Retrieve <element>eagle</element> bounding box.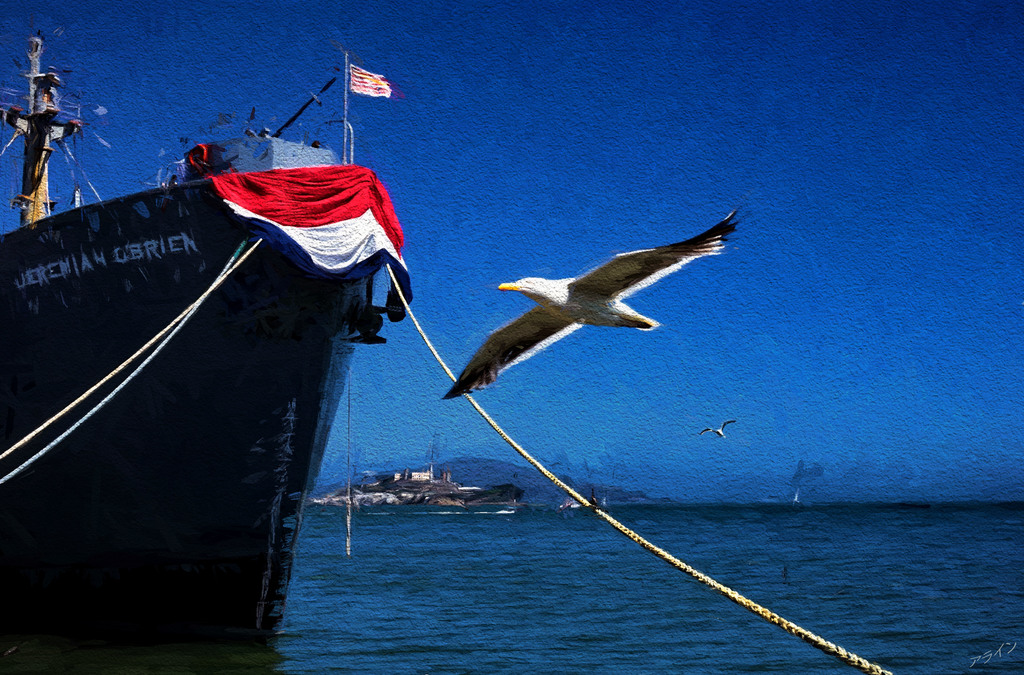
Bounding box: select_region(438, 200, 755, 409).
